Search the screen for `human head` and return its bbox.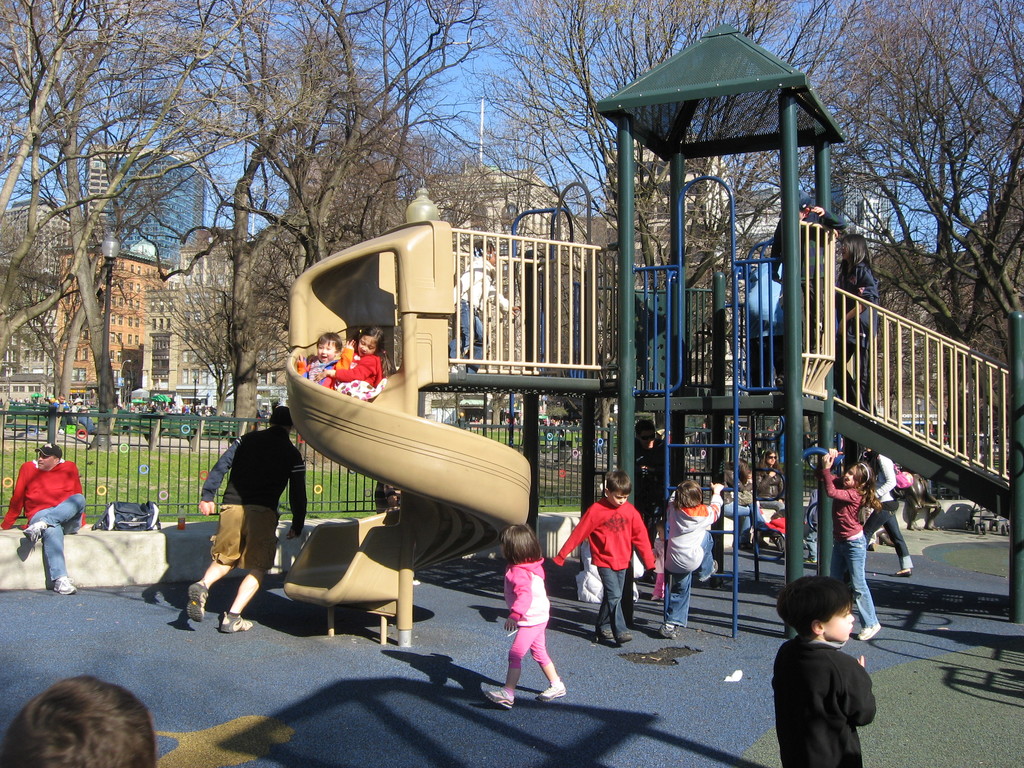
Found: [left=781, top=191, right=813, bottom=218].
